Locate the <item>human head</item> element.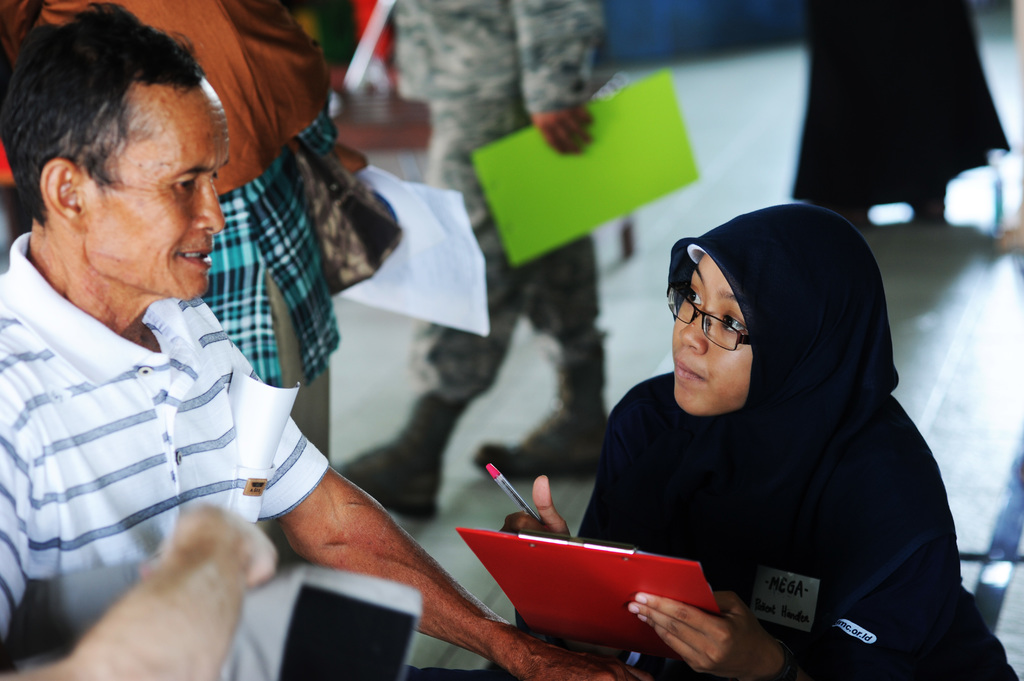
Element bbox: 667/198/891/423.
